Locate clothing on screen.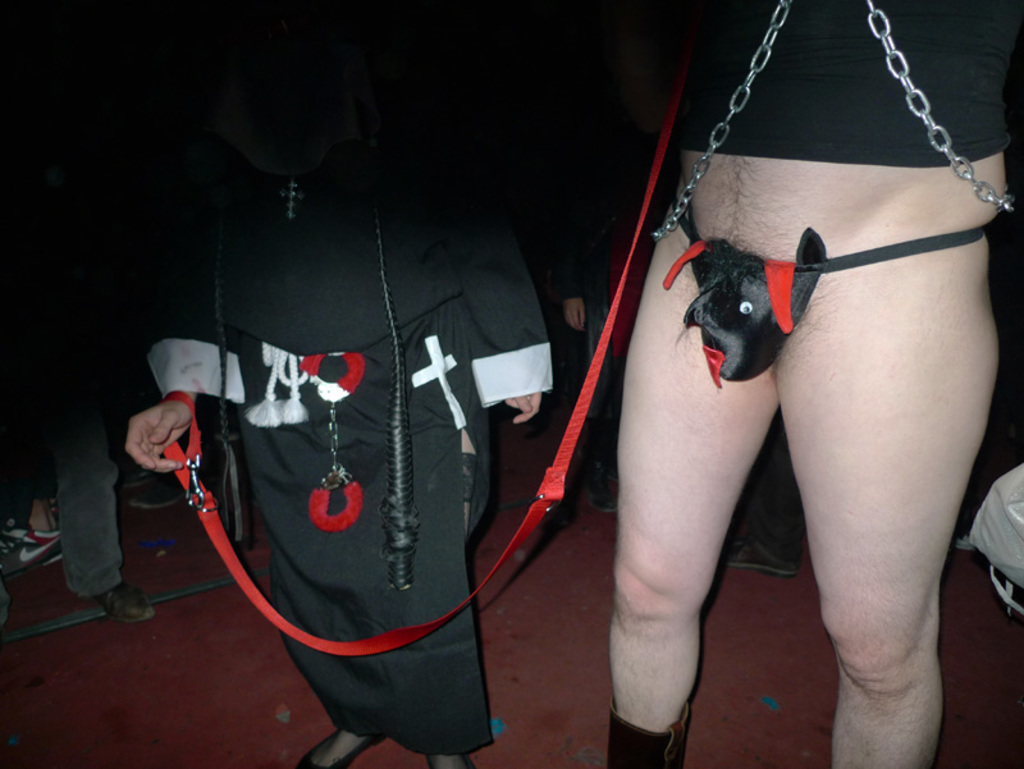
On screen at <region>663, 0, 1023, 383</region>.
